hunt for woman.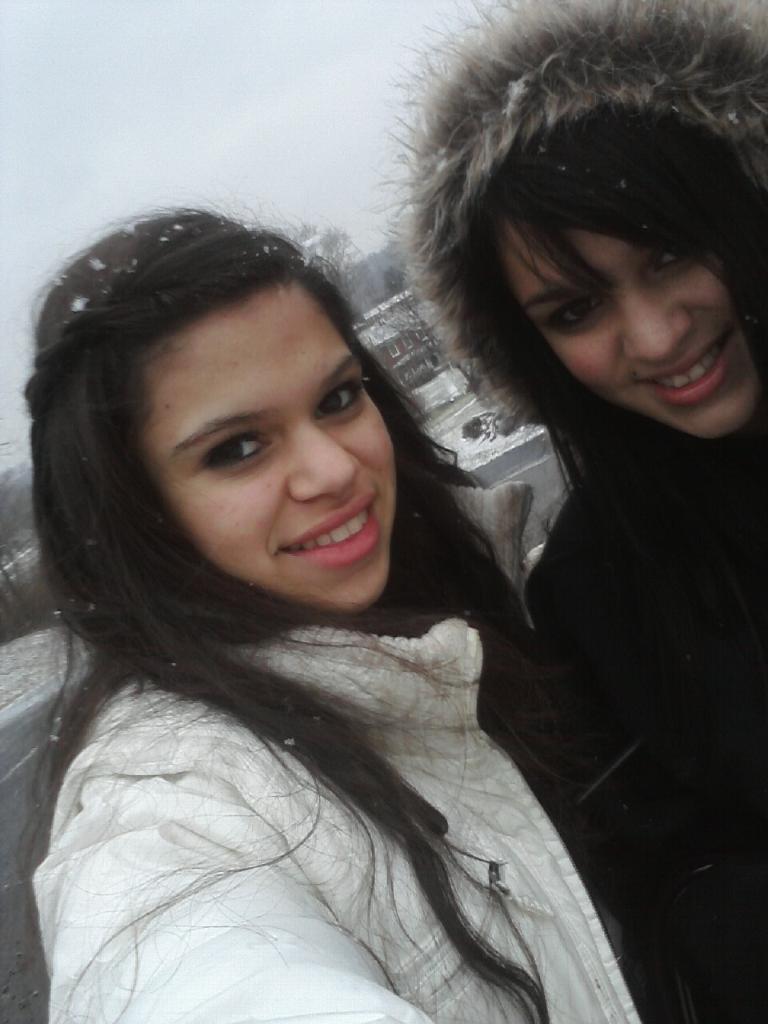
Hunted down at 18 134 613 1023.
